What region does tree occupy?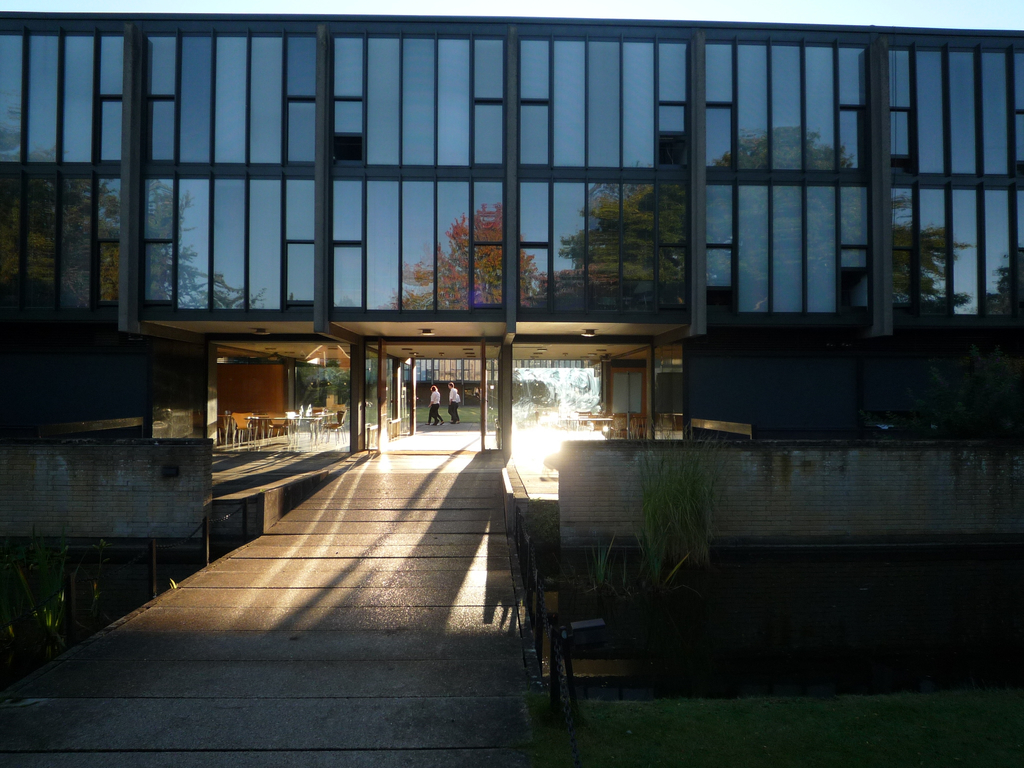
(x1=428, y1=197, x2=541, y2=310).
